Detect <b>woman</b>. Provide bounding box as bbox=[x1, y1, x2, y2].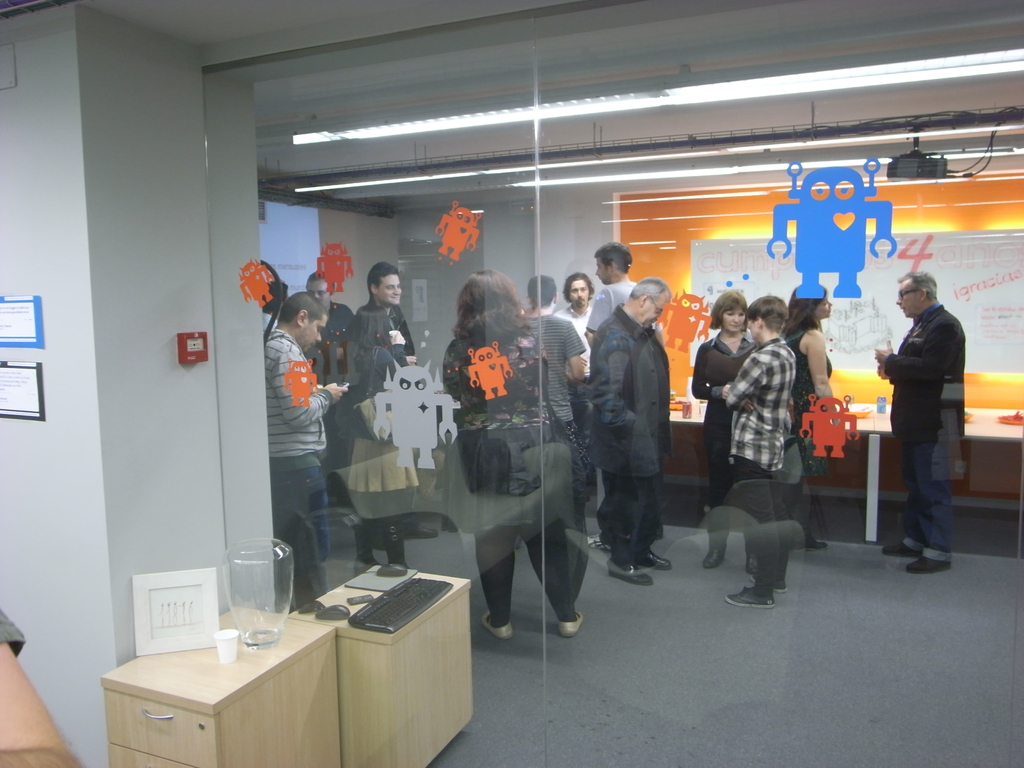
bbox=[335, 303, 417, 575].
